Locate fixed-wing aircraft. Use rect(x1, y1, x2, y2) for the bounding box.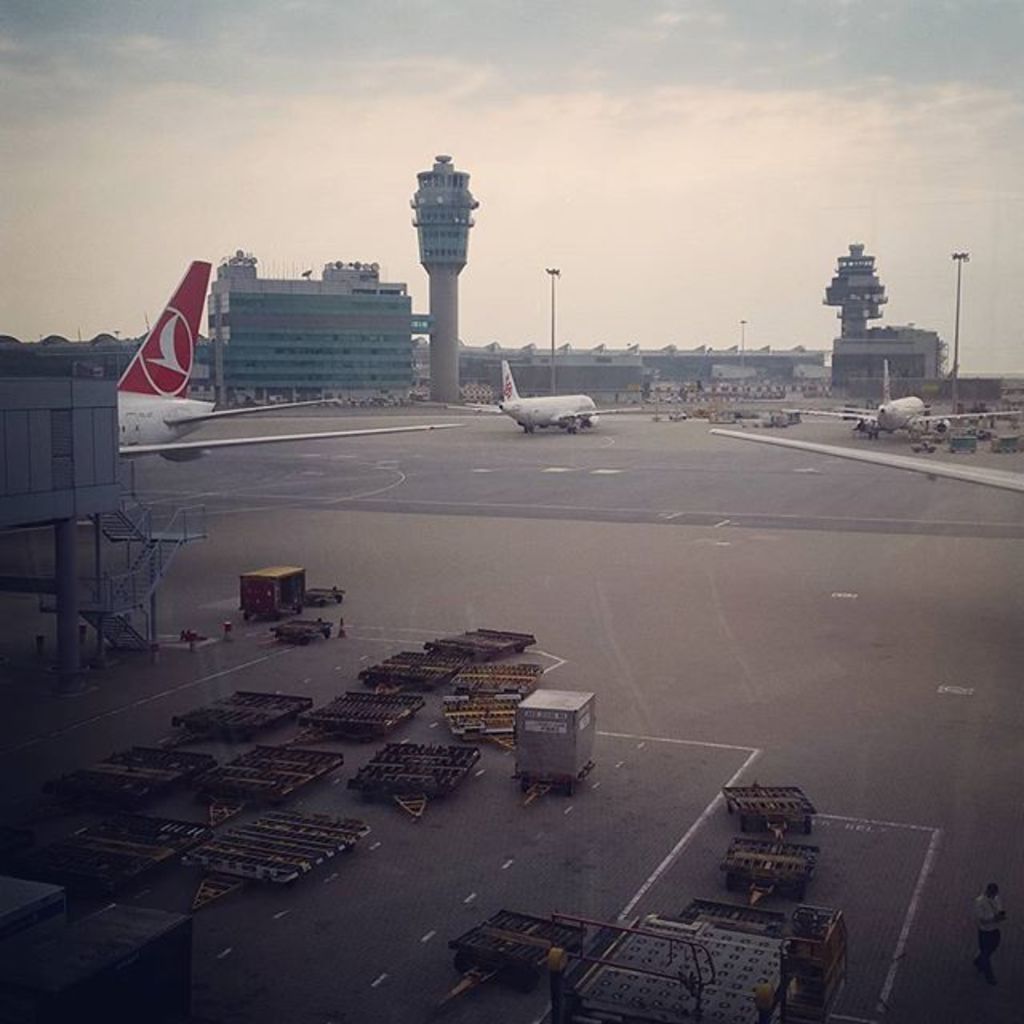
rect(112, 254, 472, 461).
